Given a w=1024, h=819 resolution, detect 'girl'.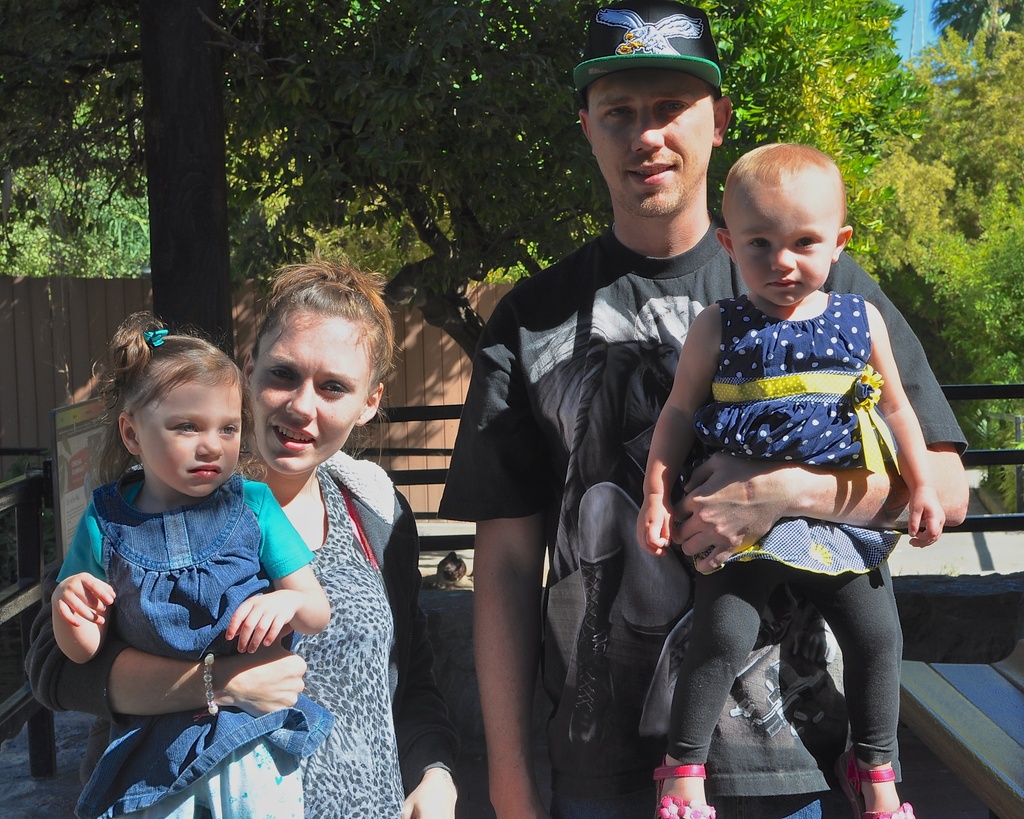
x1=42 y1=302 x2=328 y2=818.
